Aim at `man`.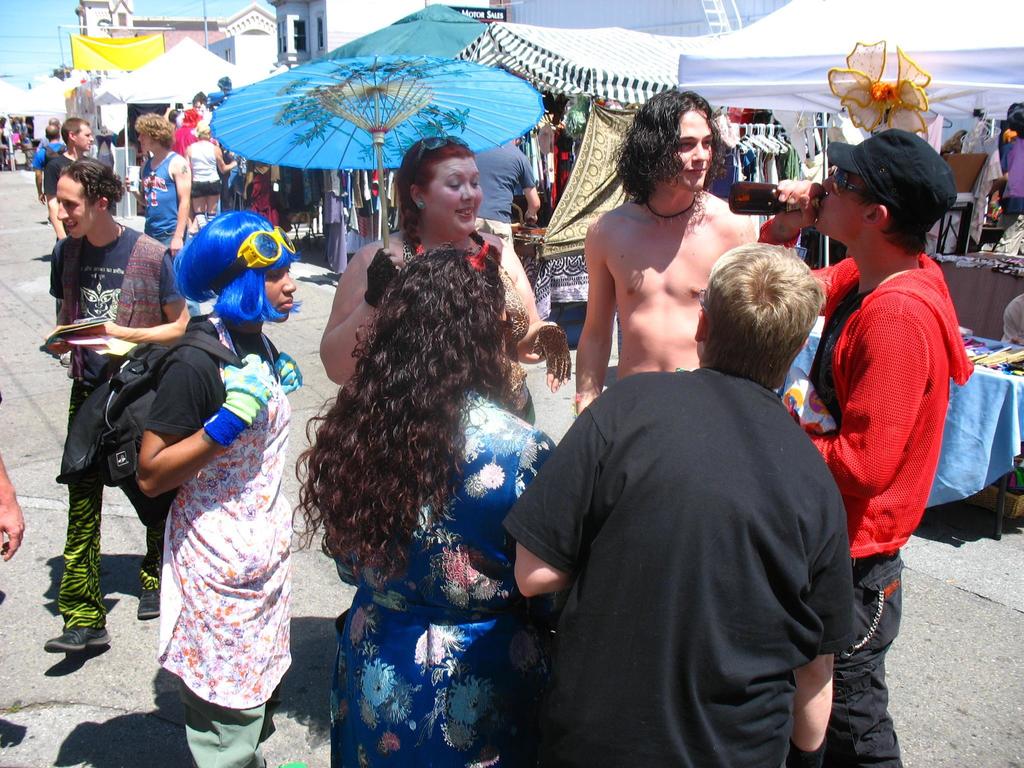
Aimed at x1=124, y1=111, x2=193, y2=269.
